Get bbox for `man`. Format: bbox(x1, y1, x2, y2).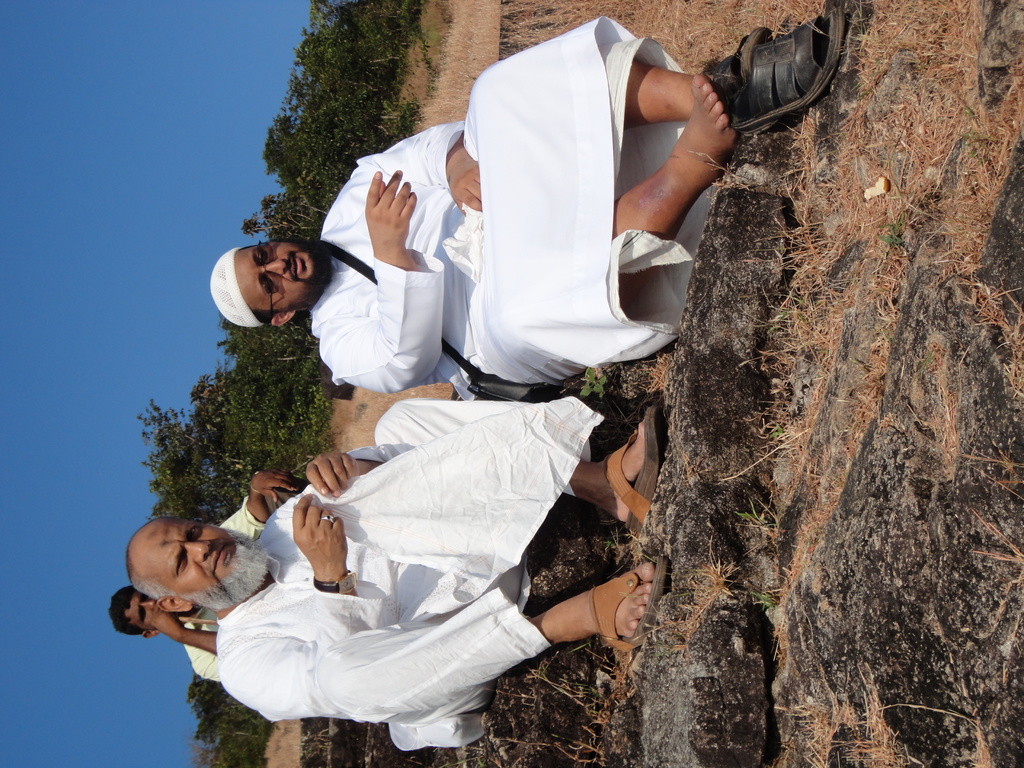
bbox(293, 20, 756, 435).
